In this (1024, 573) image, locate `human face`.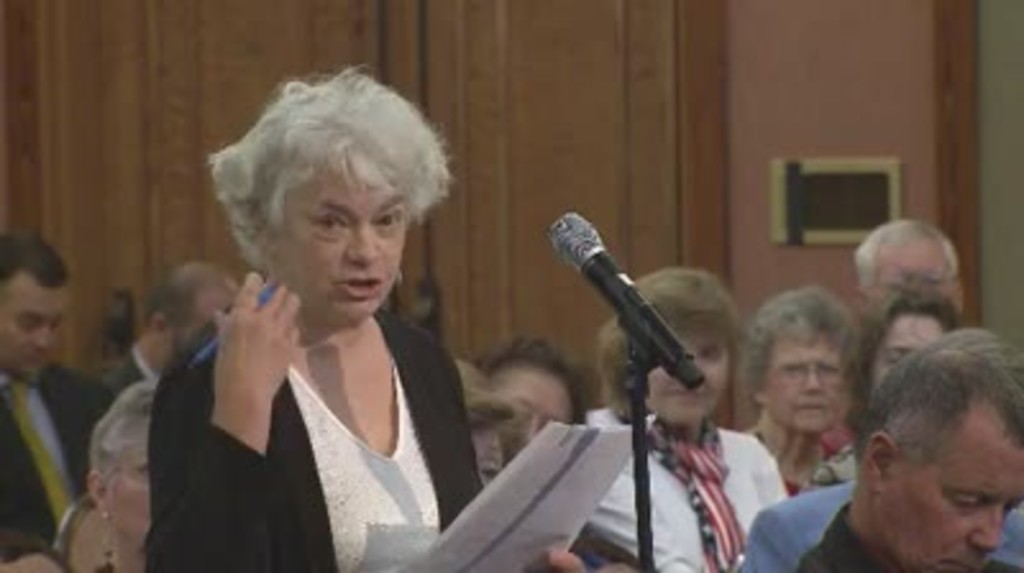
Bounding box: 760,320,852,440.
